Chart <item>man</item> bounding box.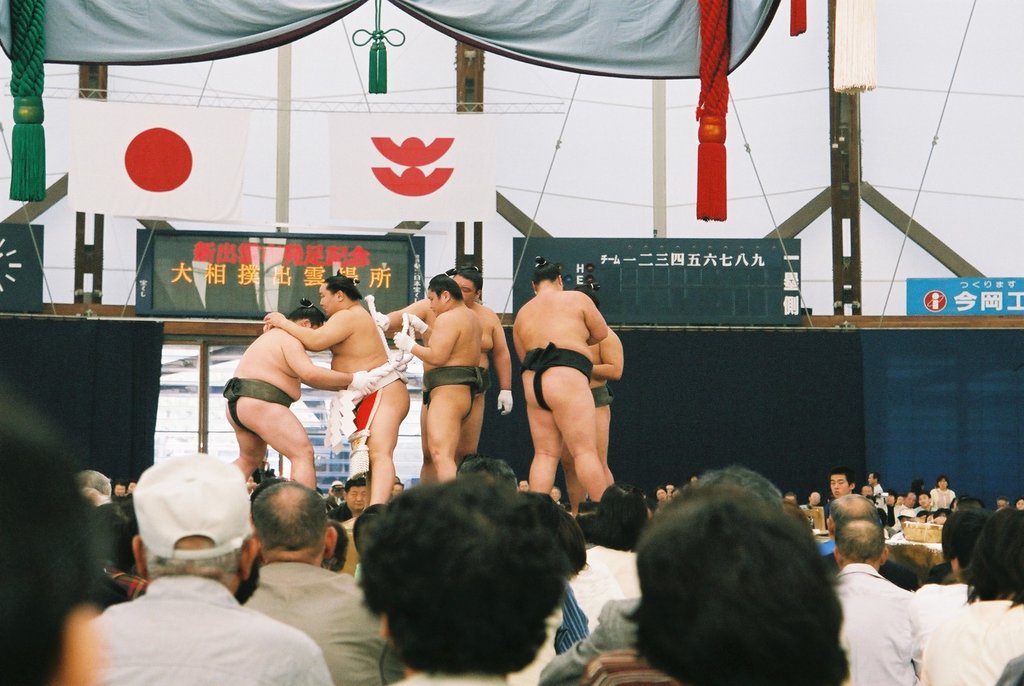
Charted: [x1=559, y1=280, x2=627, y2=511].
